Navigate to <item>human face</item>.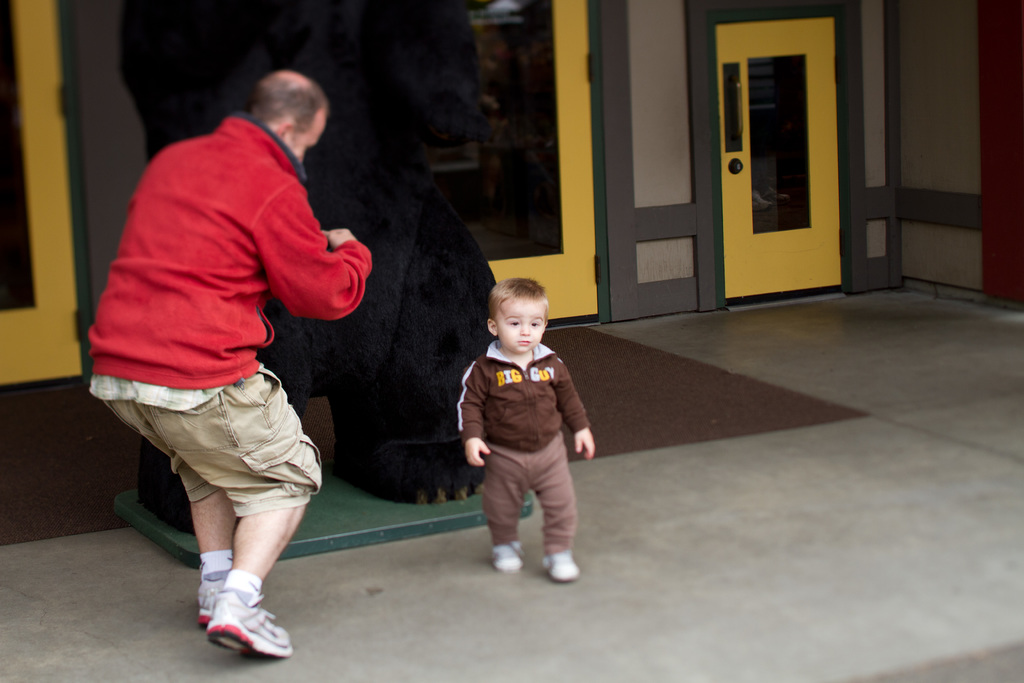
Navigation target: region(285, 114, 332, 164).
